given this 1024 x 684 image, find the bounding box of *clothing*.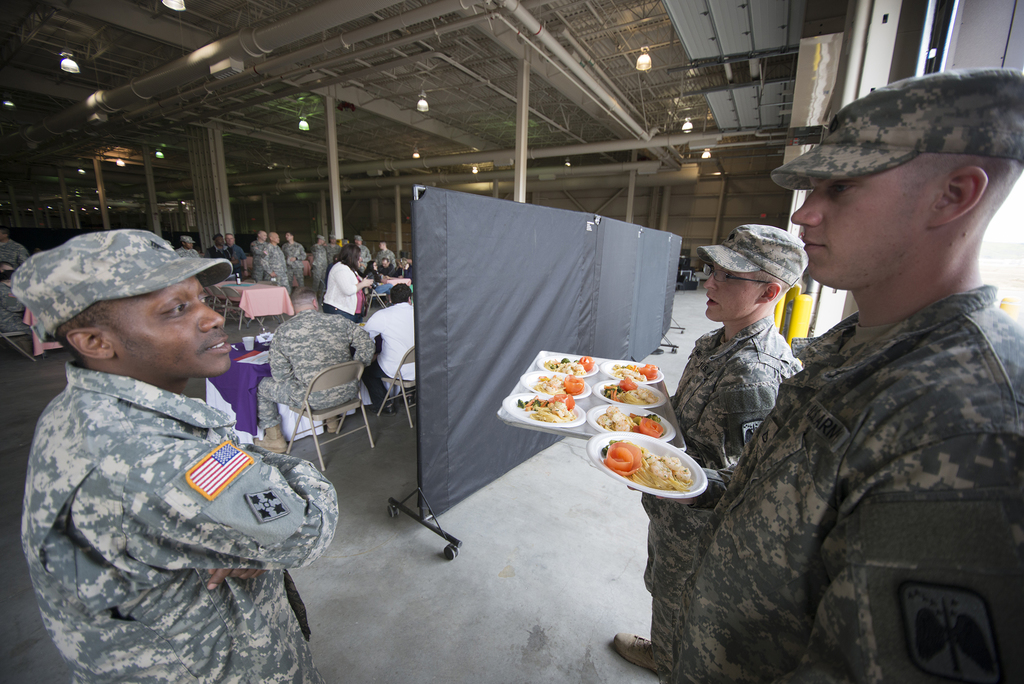
<bbox>638, 314, 803, 636</bbox>.
